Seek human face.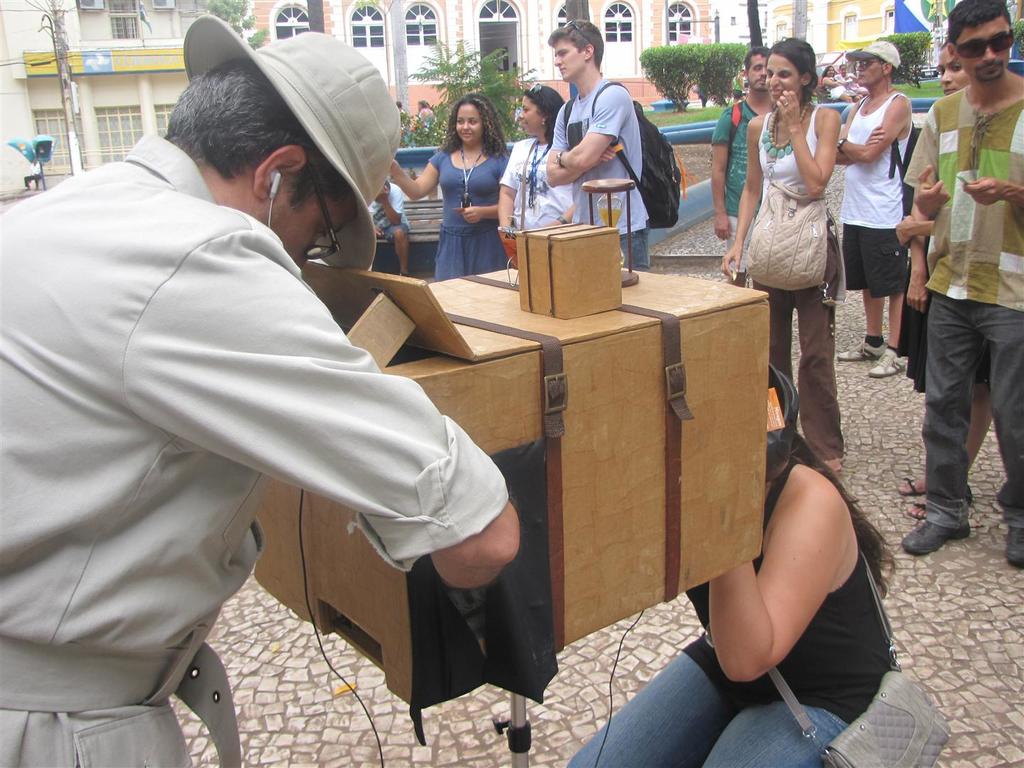
[765,53,801,102].
